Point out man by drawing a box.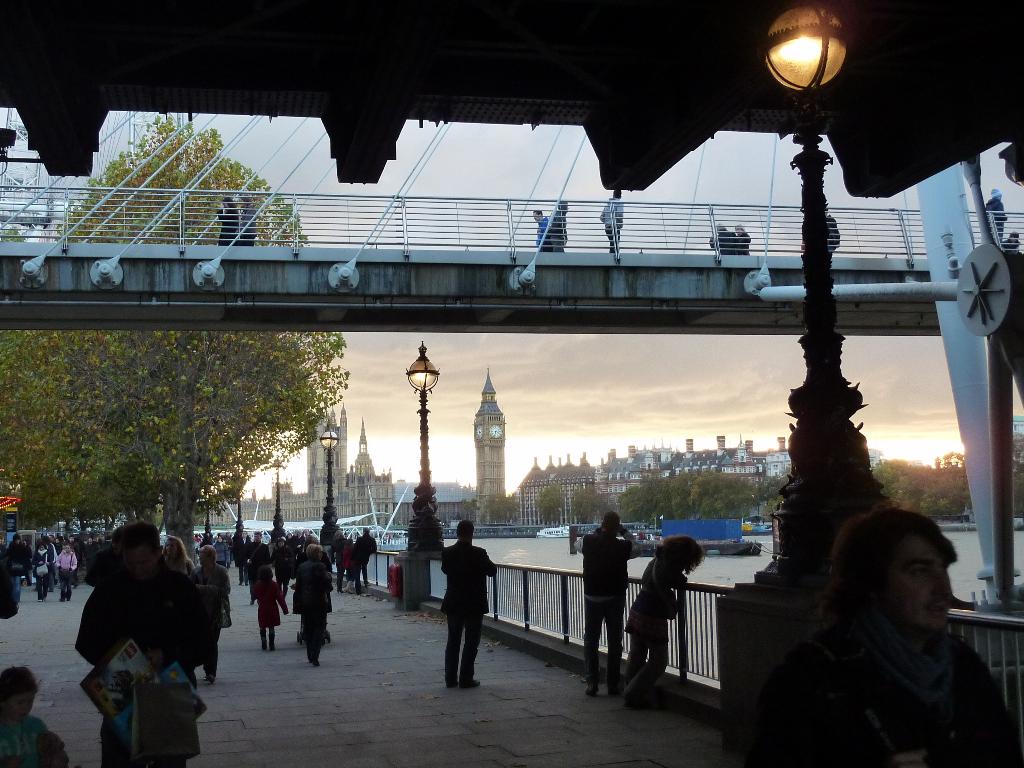
locate(78, 521, 201, 767).
